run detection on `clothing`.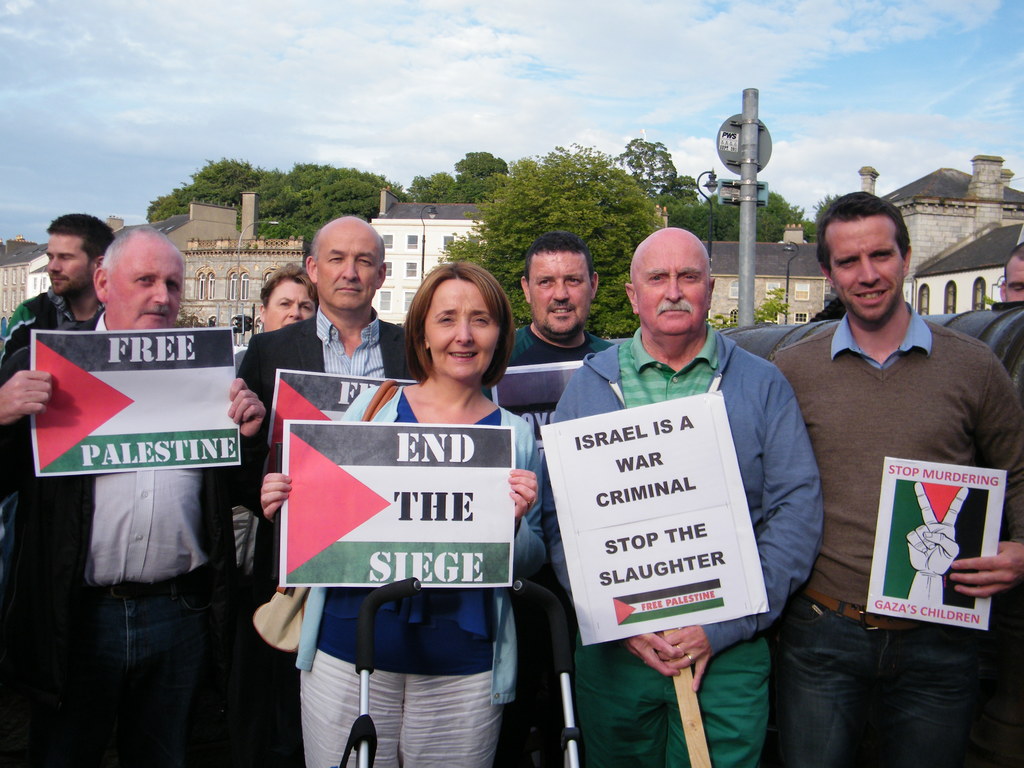
Result: box(239, 299, 412, 767).
